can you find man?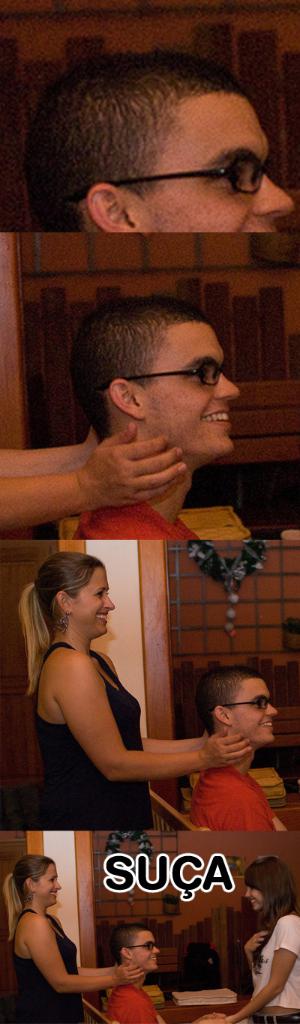
Yes, bounding box: x1=99, y1=925, x2=170, y2=1023.
